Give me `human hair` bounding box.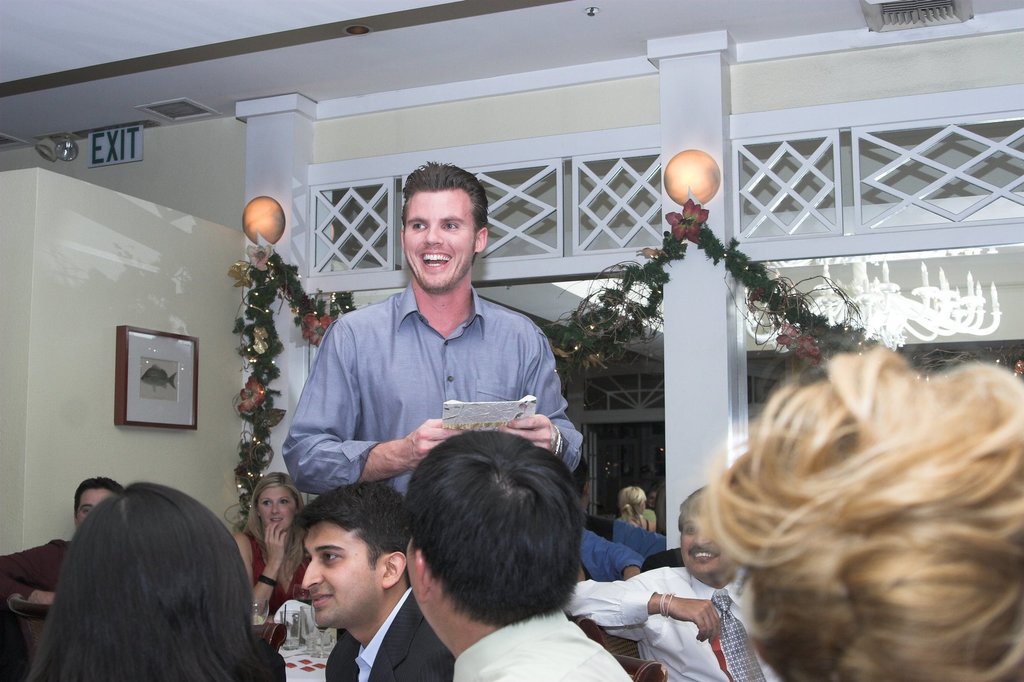
detection(398, 160, 488, 267).
